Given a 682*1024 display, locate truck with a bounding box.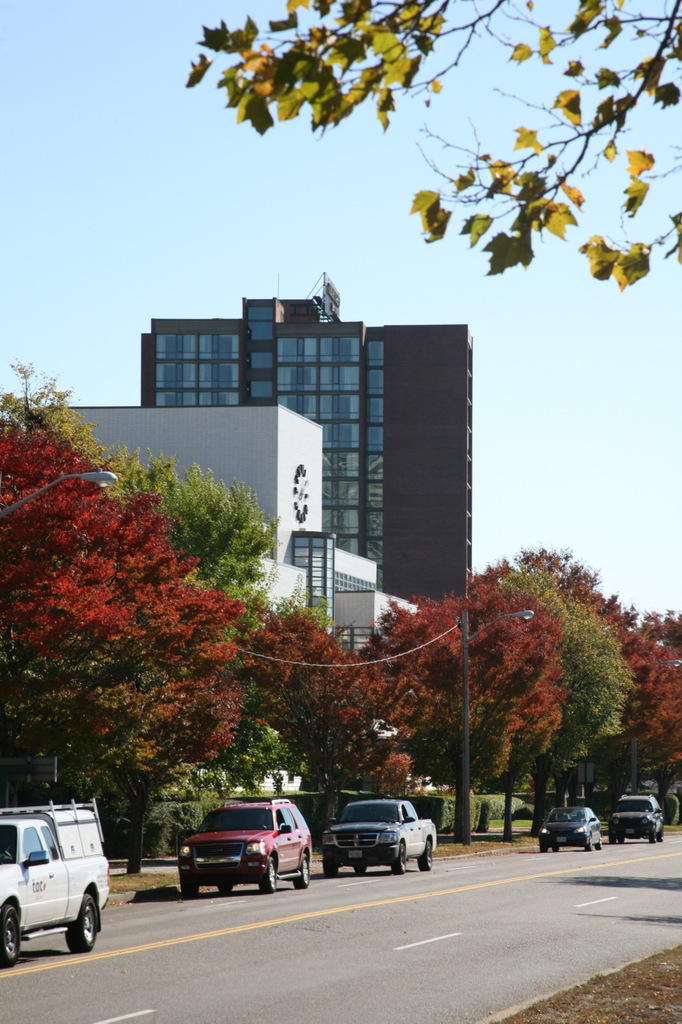
Located: x1=0 y1=800 x2=113 y2=970.
